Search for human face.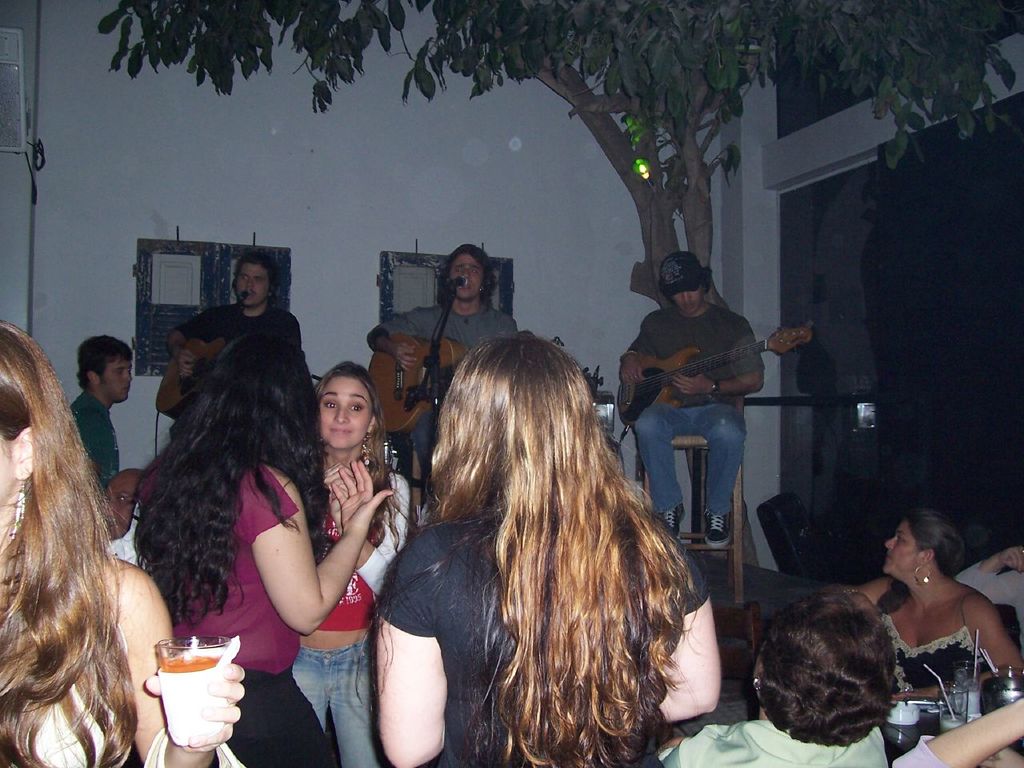
Found at 443,252,487,302.
